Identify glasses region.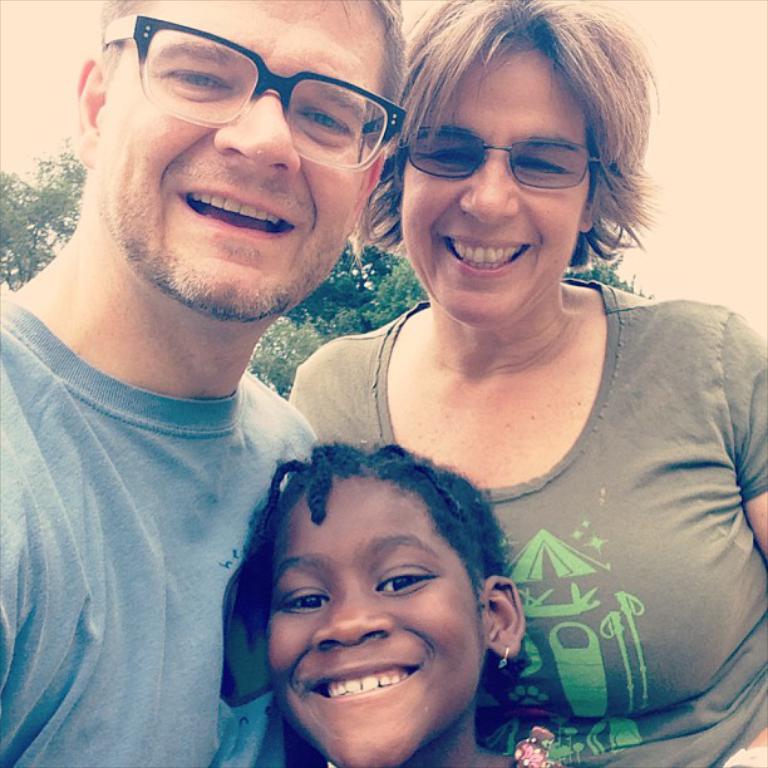
Region: pyautogui.locateOnScreen(95, 13, 409, 181).
